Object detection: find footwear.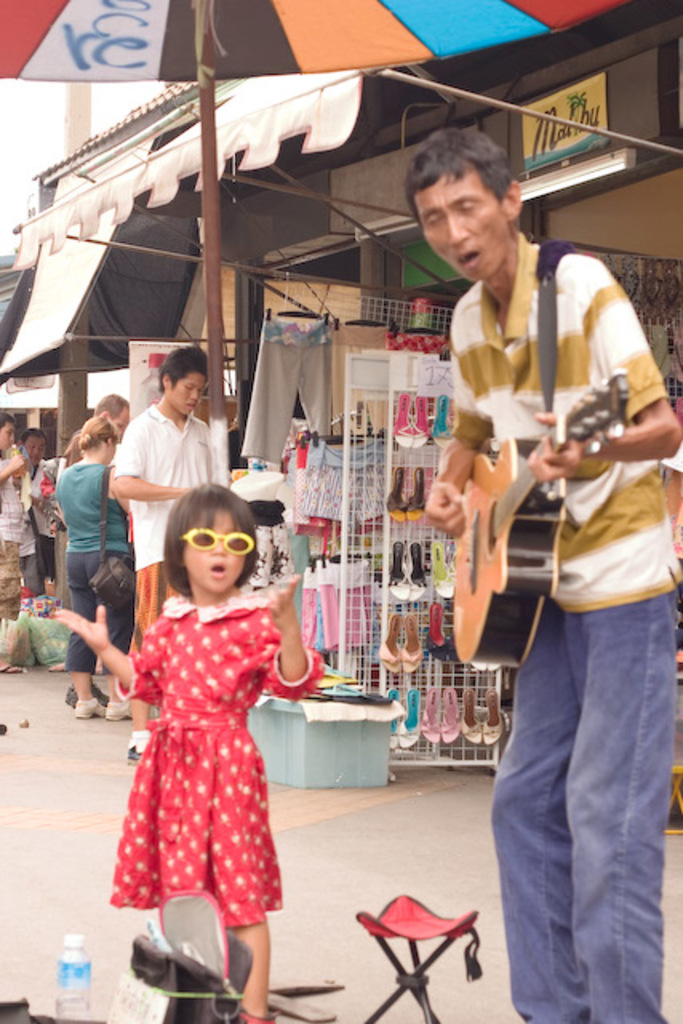
locate(0, 661, 21, 672).
